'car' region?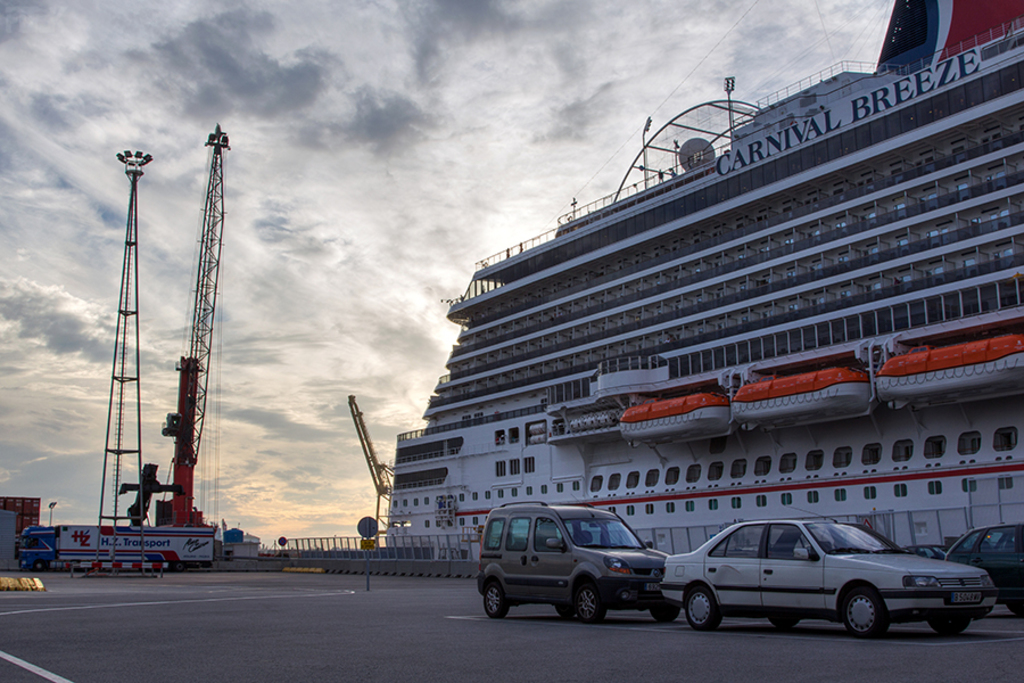
639 524 993 635
